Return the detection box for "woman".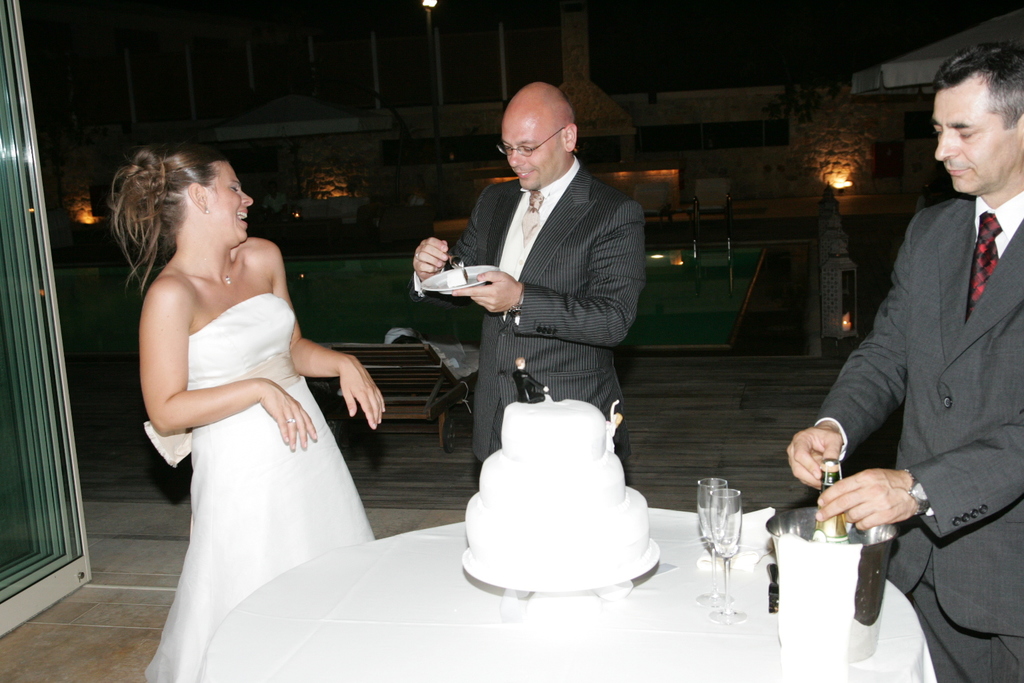
<region>125, 123, 360, 672</region>.
